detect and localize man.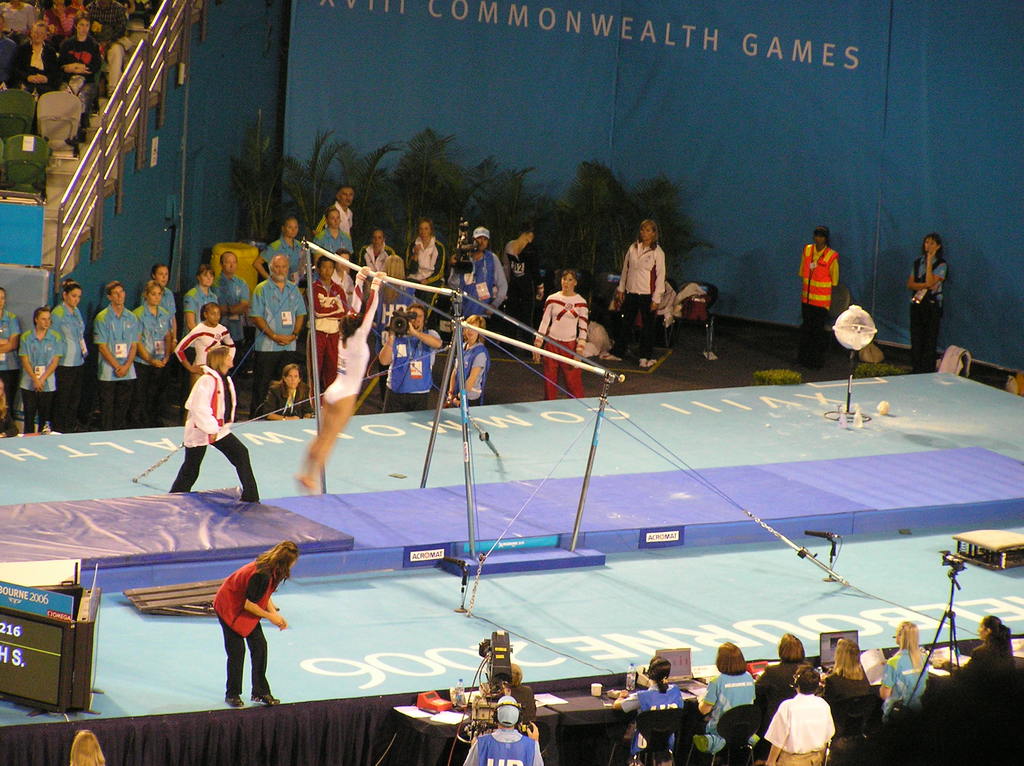
Localized at select_region(312, 188, 353, 246).
